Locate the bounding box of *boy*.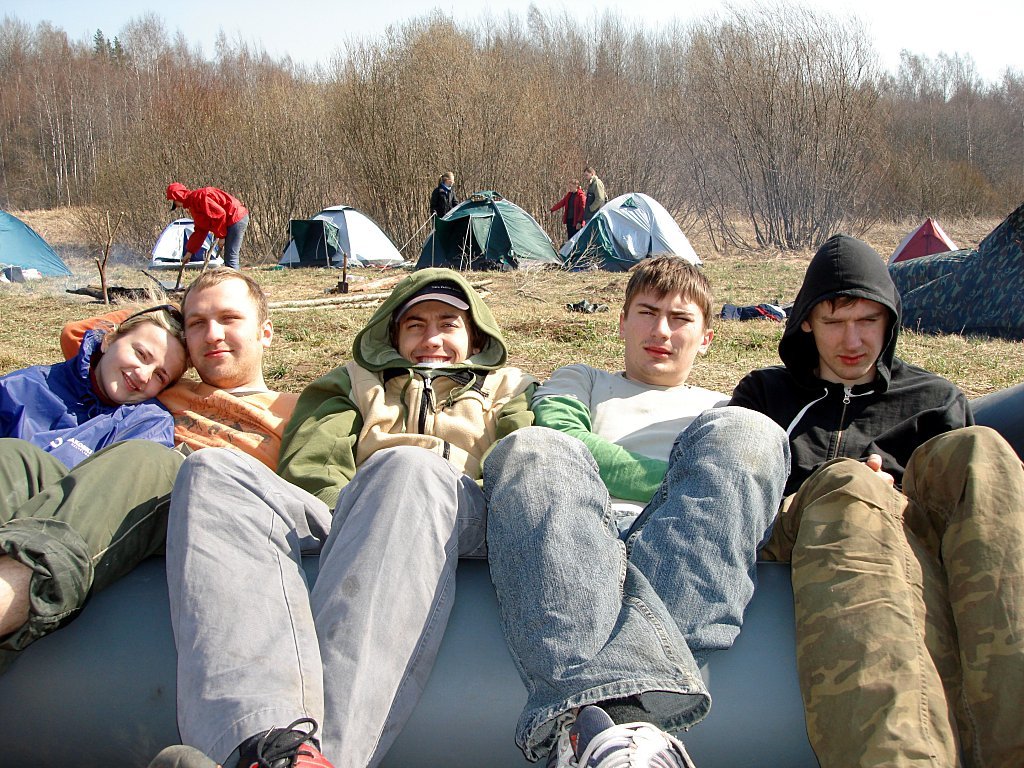
Bounding box: bbox=(0, 269, 310, 660).
